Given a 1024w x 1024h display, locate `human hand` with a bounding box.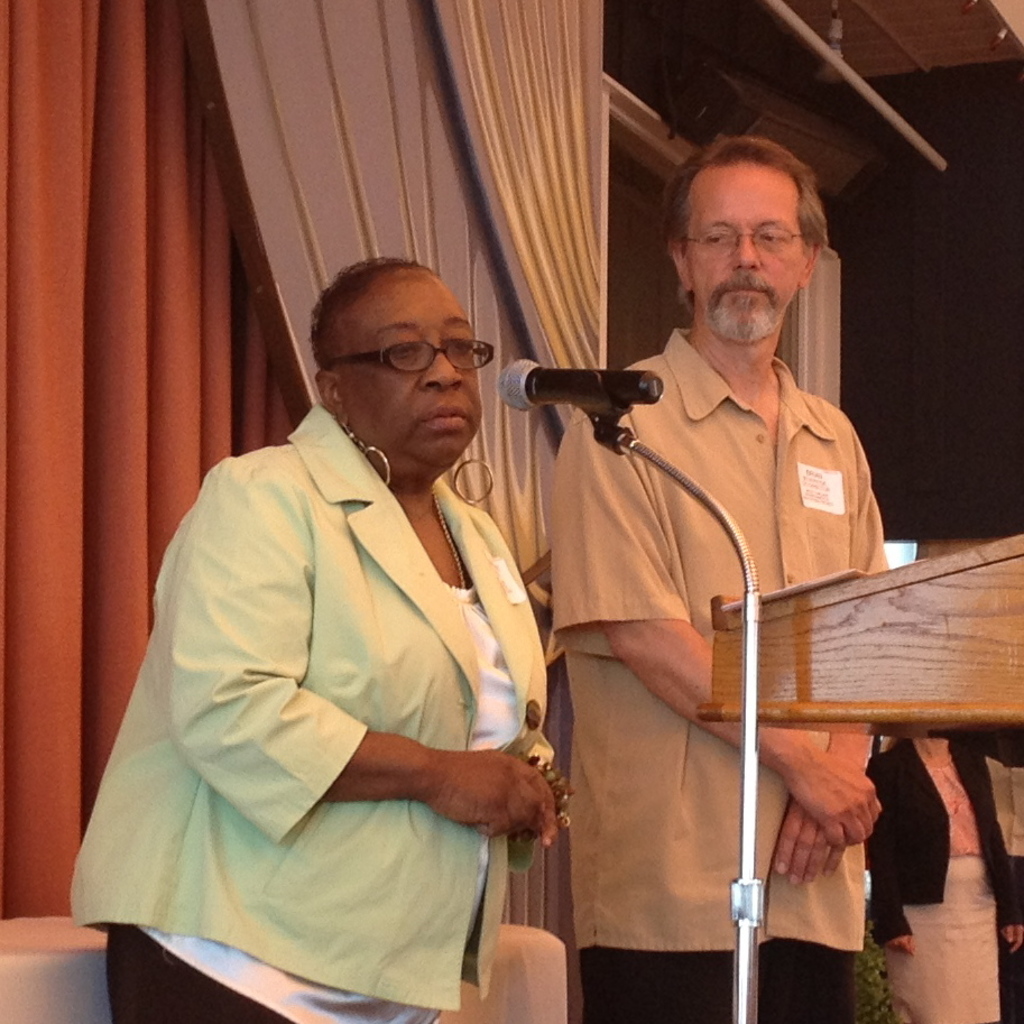
Located: locate(510, 773, 578, 842).
